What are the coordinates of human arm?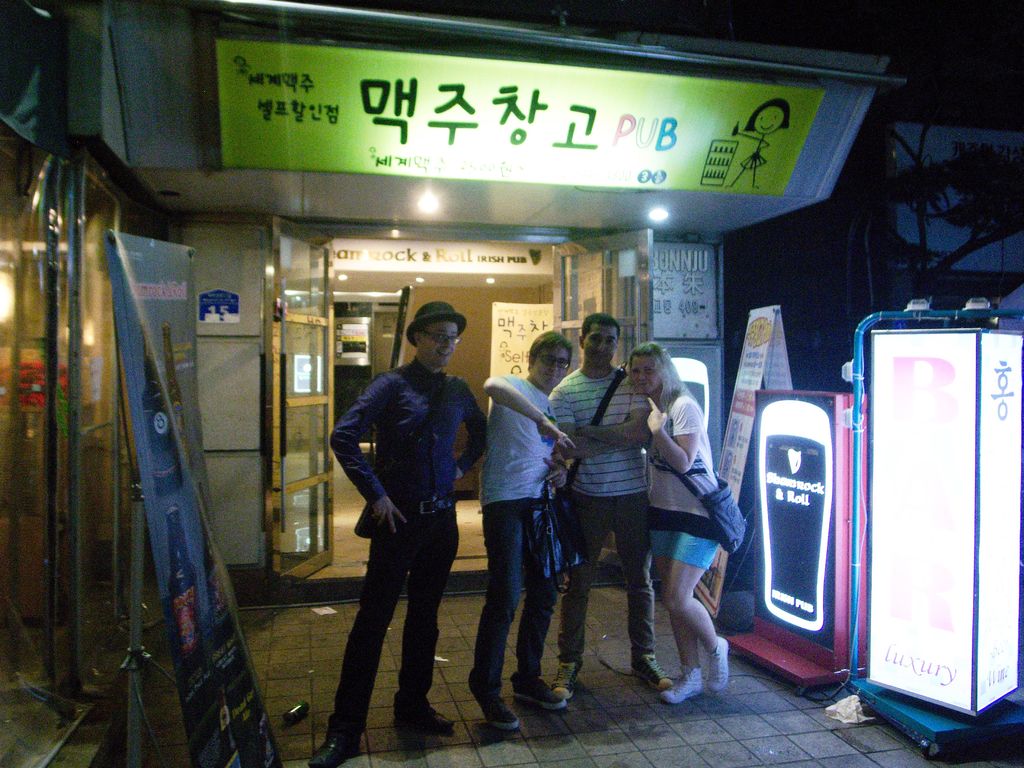
{"x1": 342, "y1": 417, "x2": 404, "y2": 561}.
